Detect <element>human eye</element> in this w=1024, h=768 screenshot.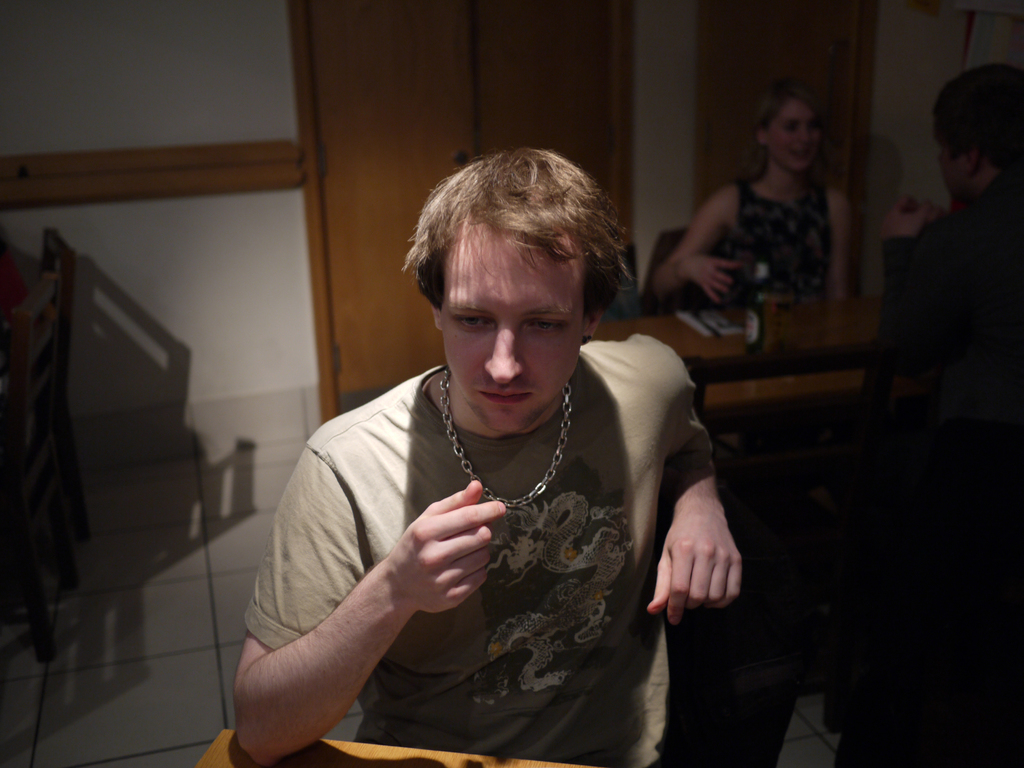
Detection: l=452, t=308, r=493, b=329.
